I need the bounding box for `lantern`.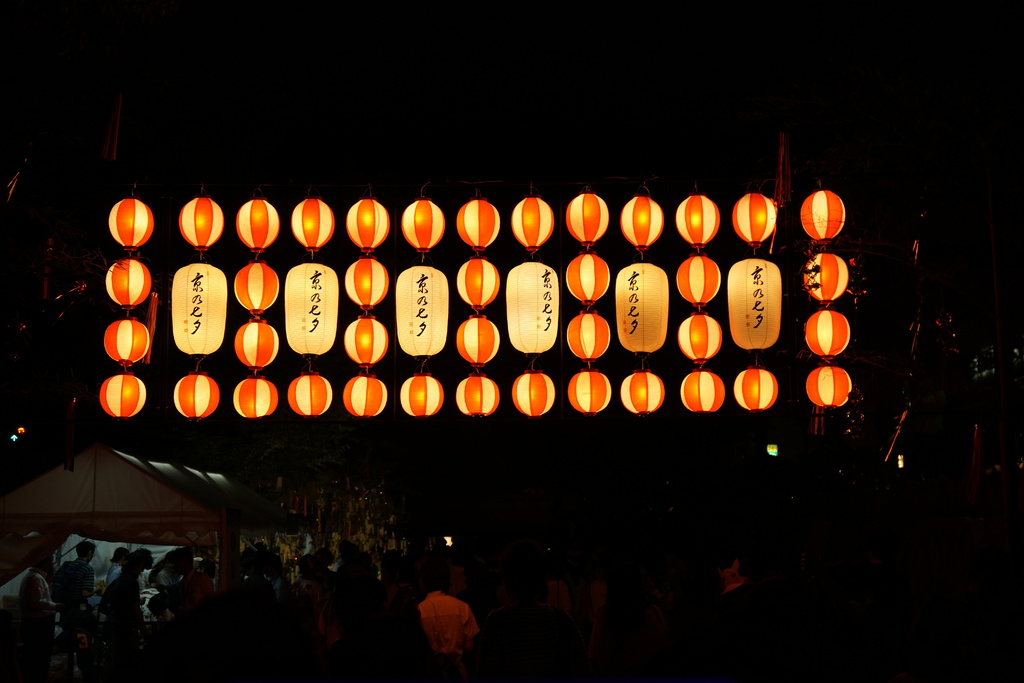
Here it is: region(234, 200, 278, 252).
